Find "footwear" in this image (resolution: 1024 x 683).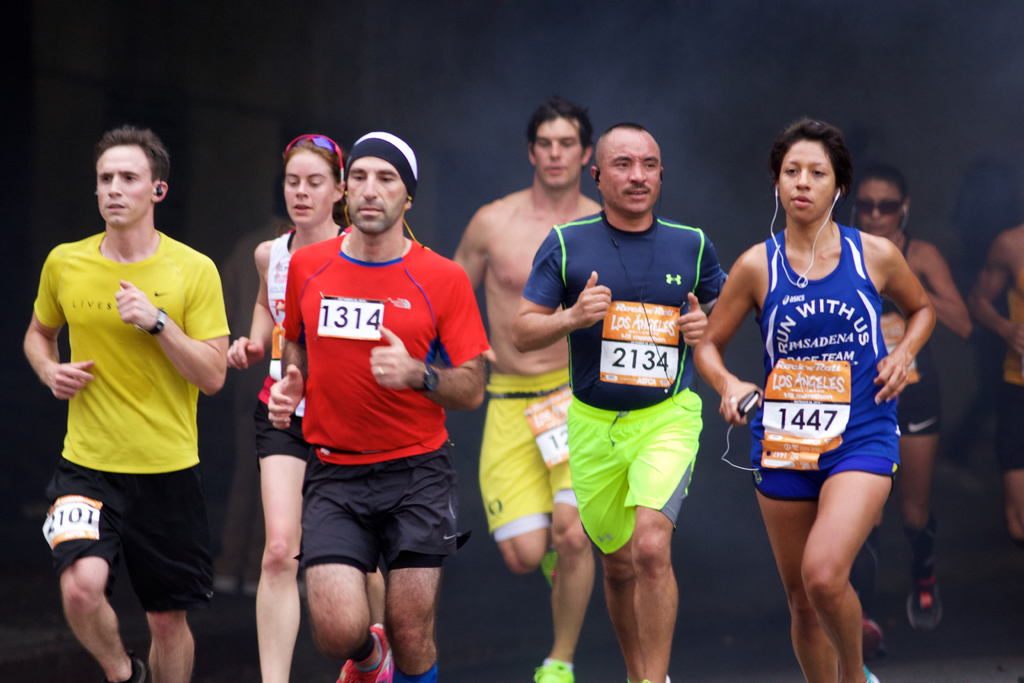
<box>536,544,559,586</box>.
